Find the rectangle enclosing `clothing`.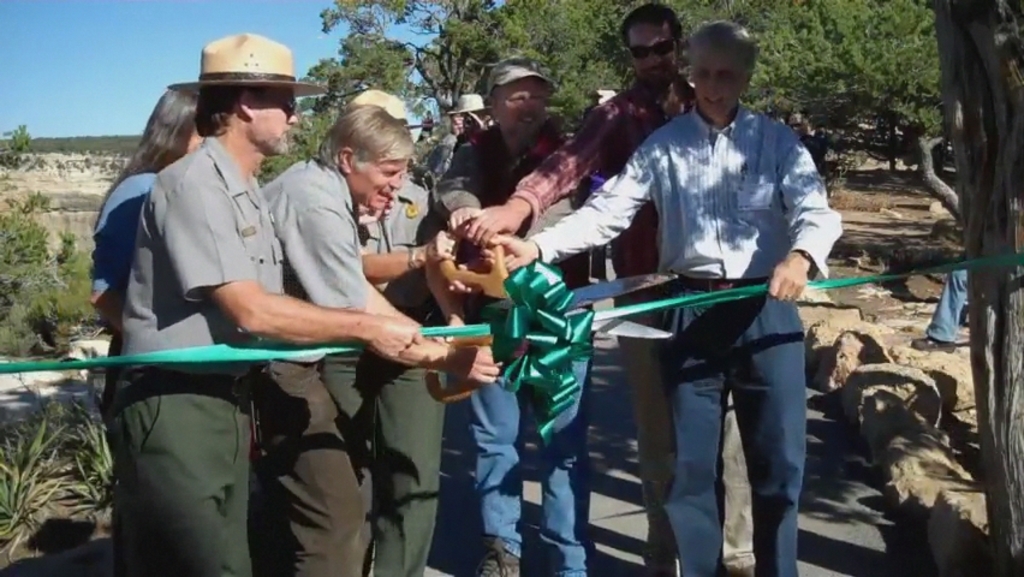
[923,266,968,345].
